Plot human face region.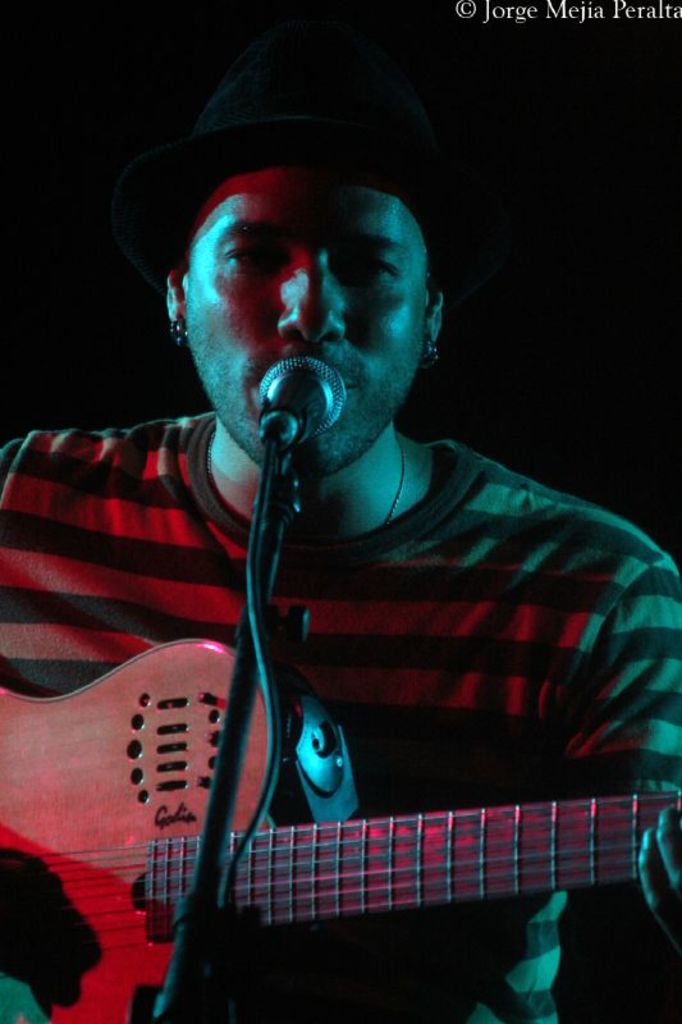
Plotted at {"left": 186, "top": 175, "right": 422, "bottom": 476}.
